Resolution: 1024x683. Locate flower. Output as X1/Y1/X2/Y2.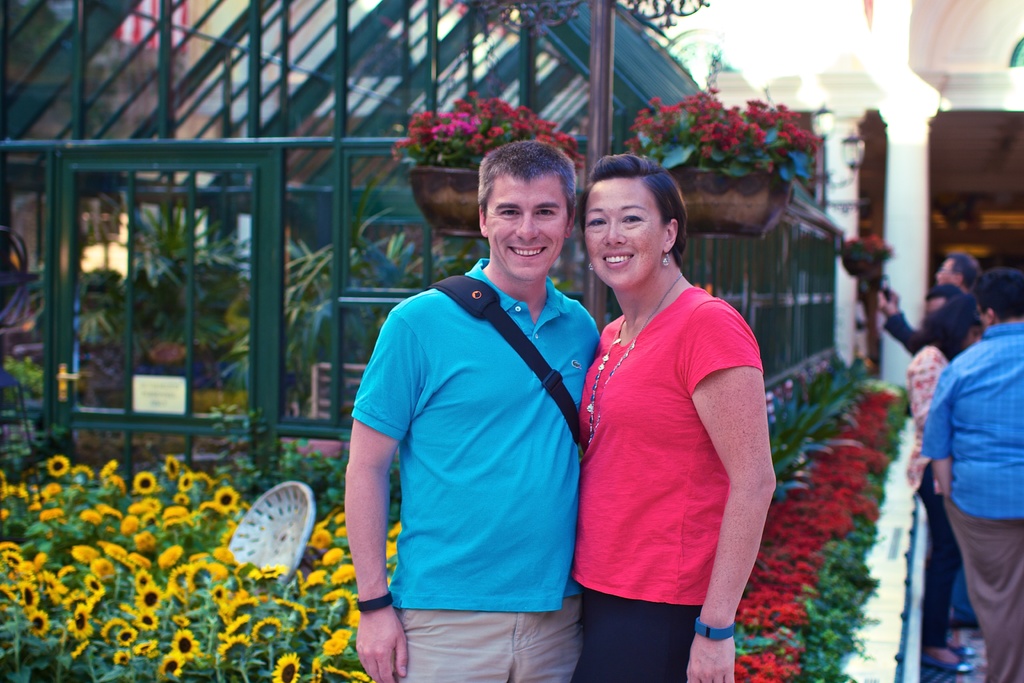
211/486/237/513.
